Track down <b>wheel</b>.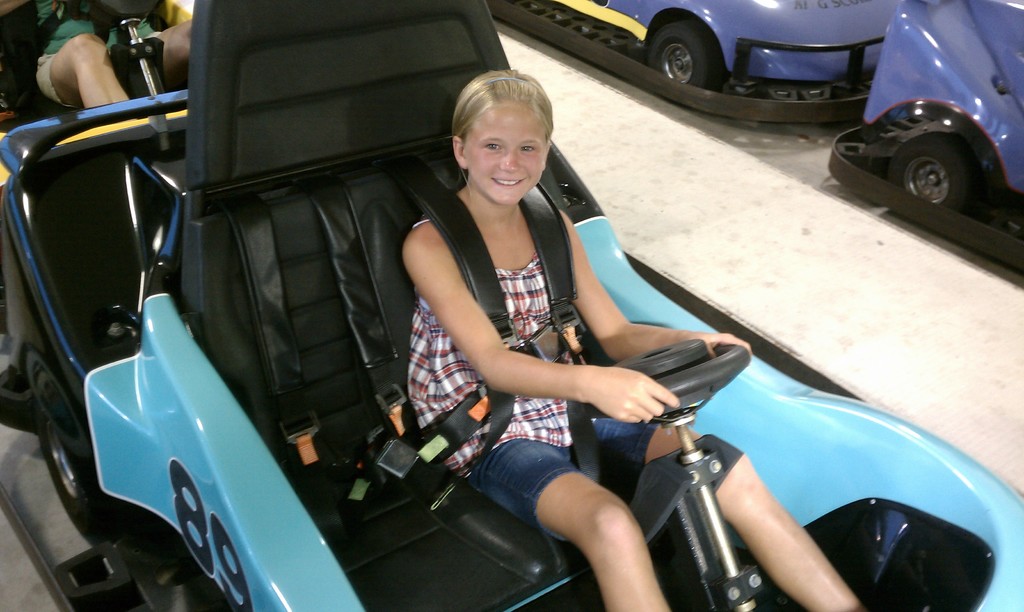
Tracked to left=635, top=18, right=720, bottom=89.
